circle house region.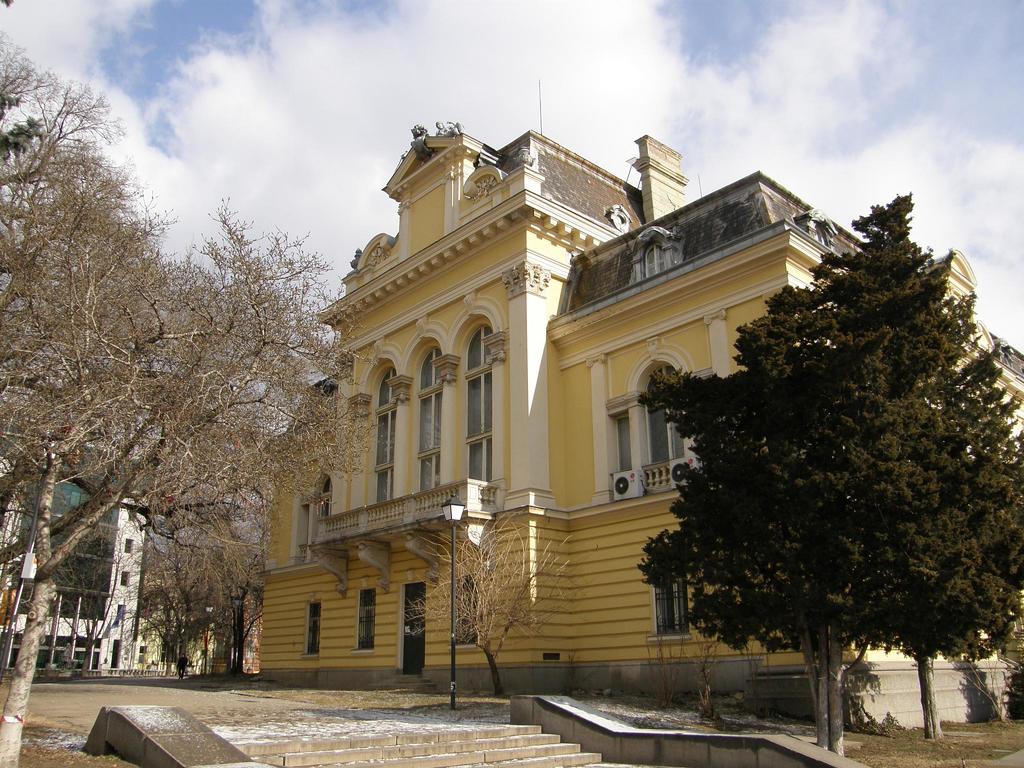
Region: 3/384/149/654.
